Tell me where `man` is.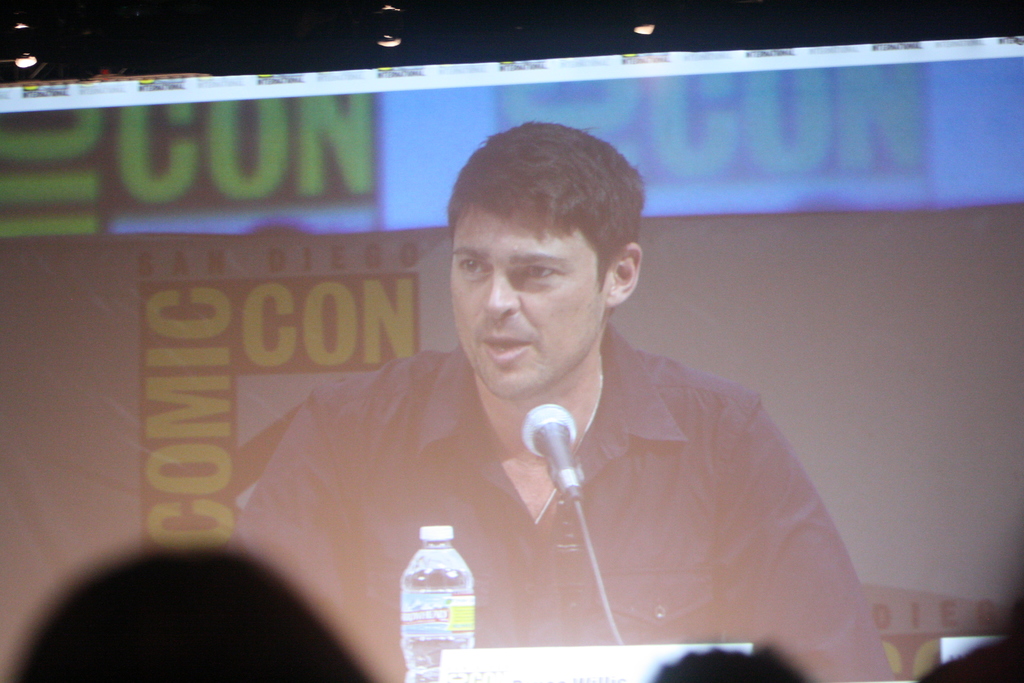
`man` is at select_region(176, 104, 934, 675).
